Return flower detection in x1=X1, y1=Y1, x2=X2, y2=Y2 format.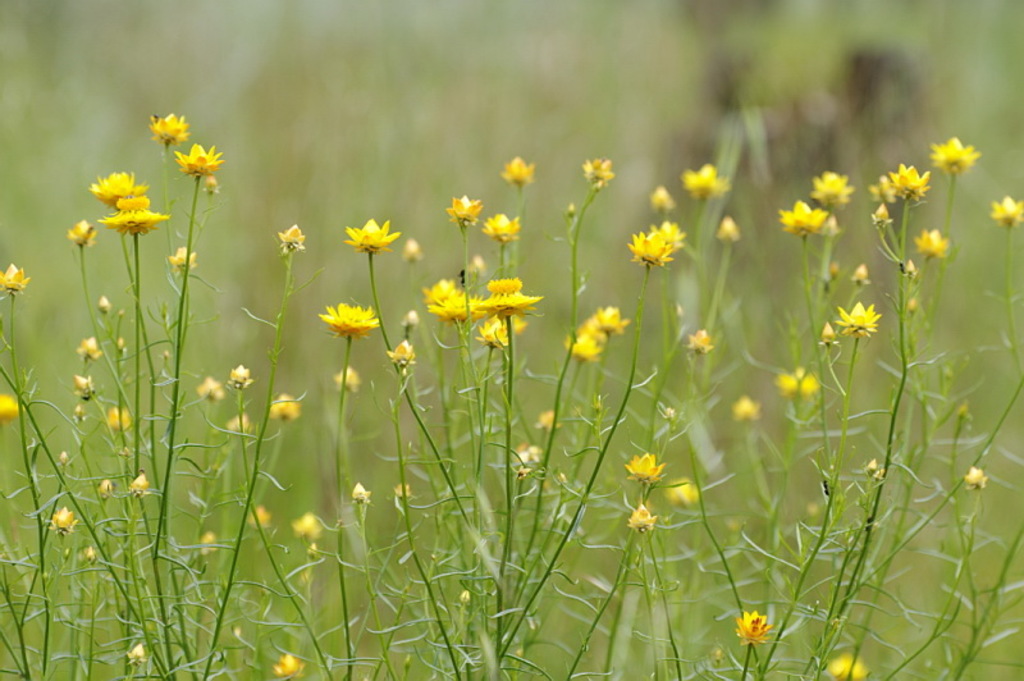
x1=430, y1=282, x2=457, y2=301.
